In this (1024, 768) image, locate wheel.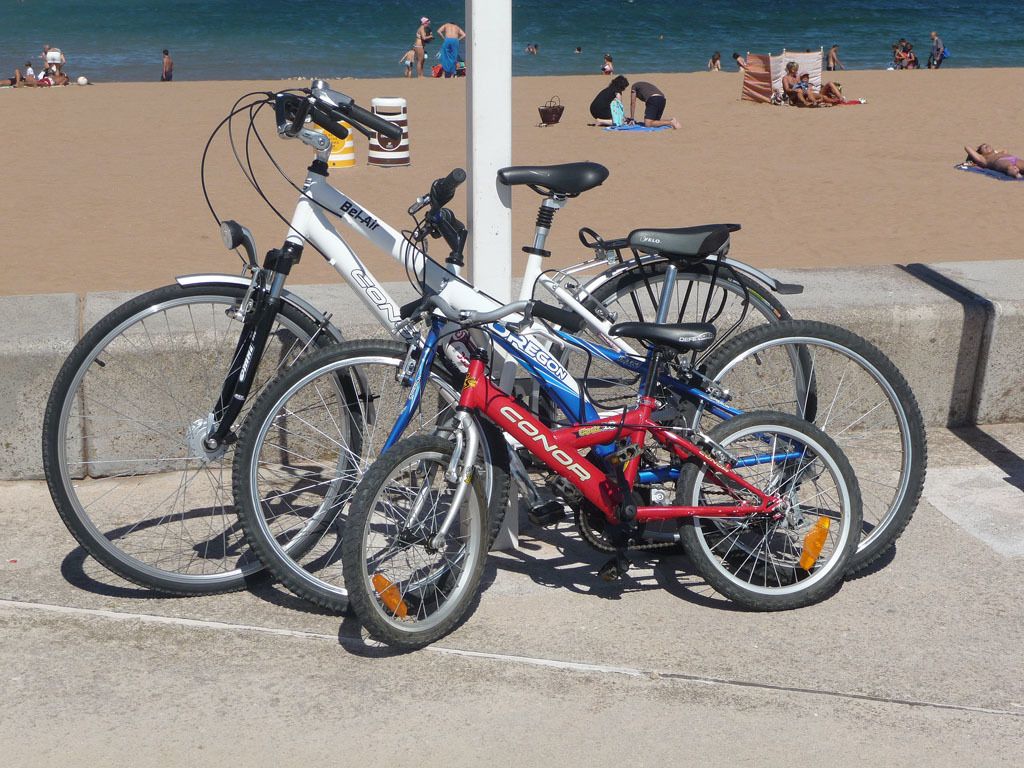
Bounding box: [680,319,932,576].
